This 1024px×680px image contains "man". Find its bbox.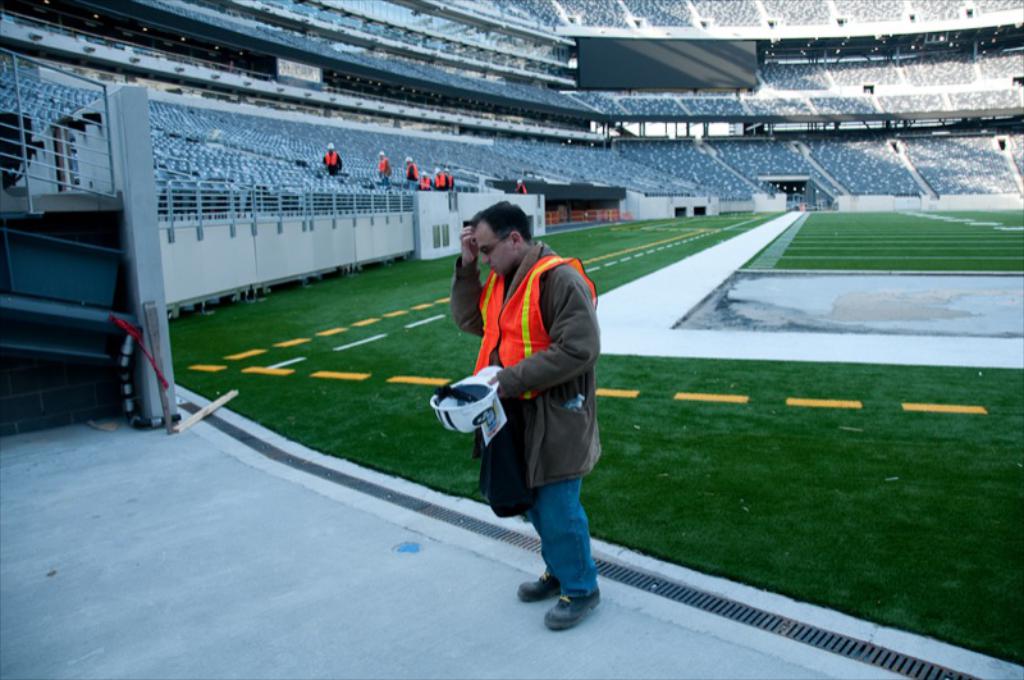
[458, 204, 627, 624].
